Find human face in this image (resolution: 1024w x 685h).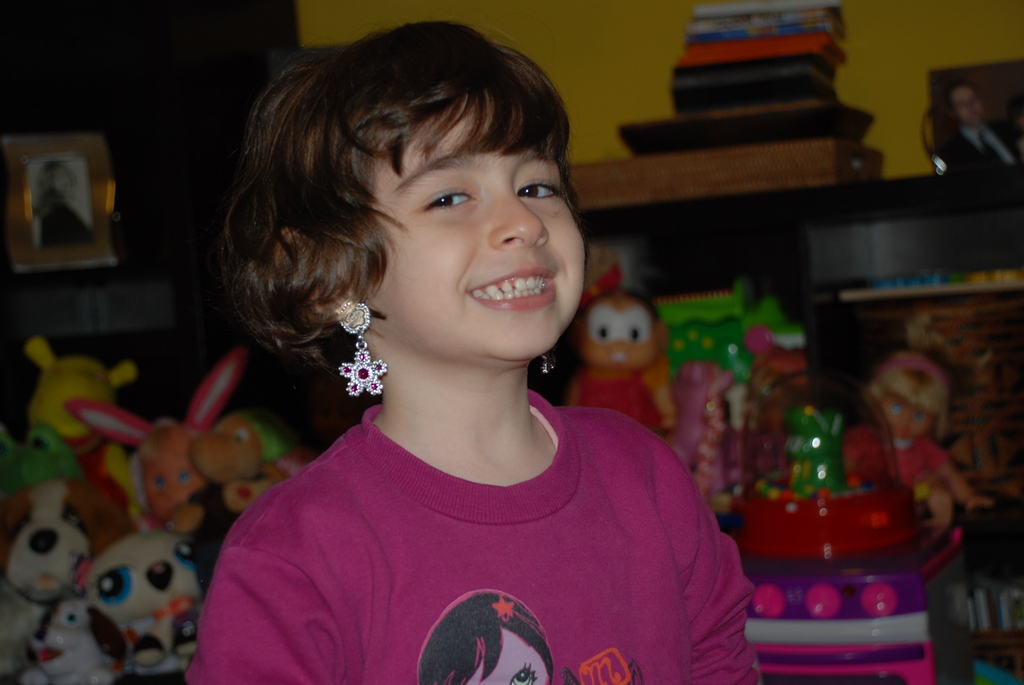
<region>360, 93, 588, 356</region>.
